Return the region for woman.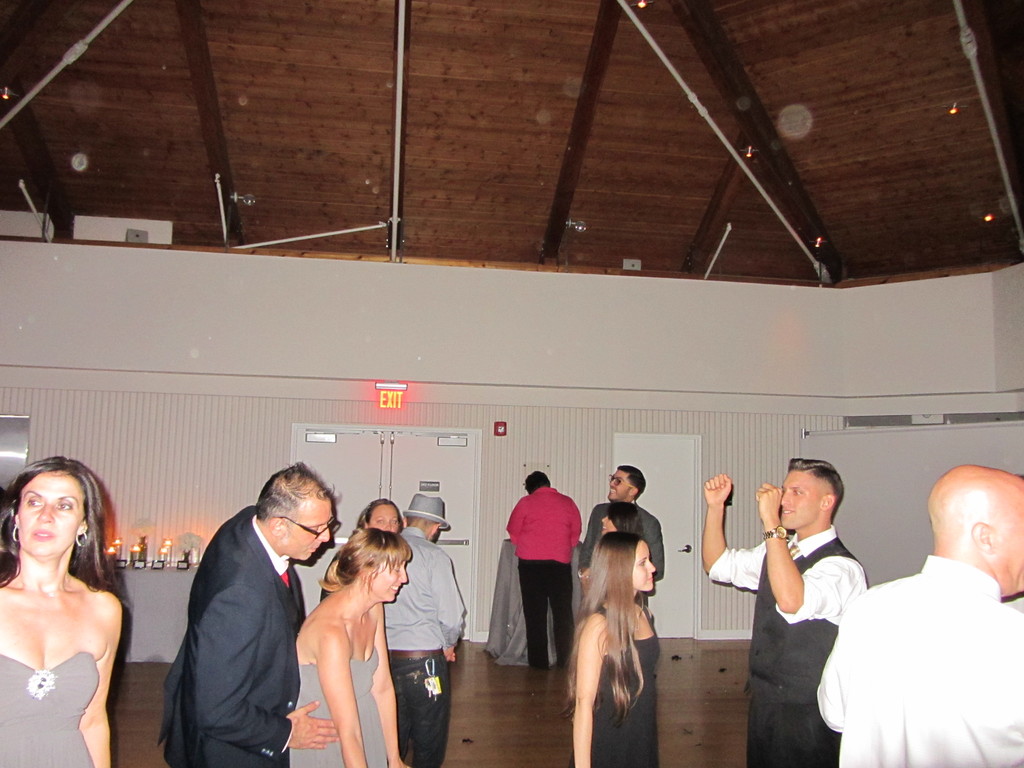
(290,528,414,767).
